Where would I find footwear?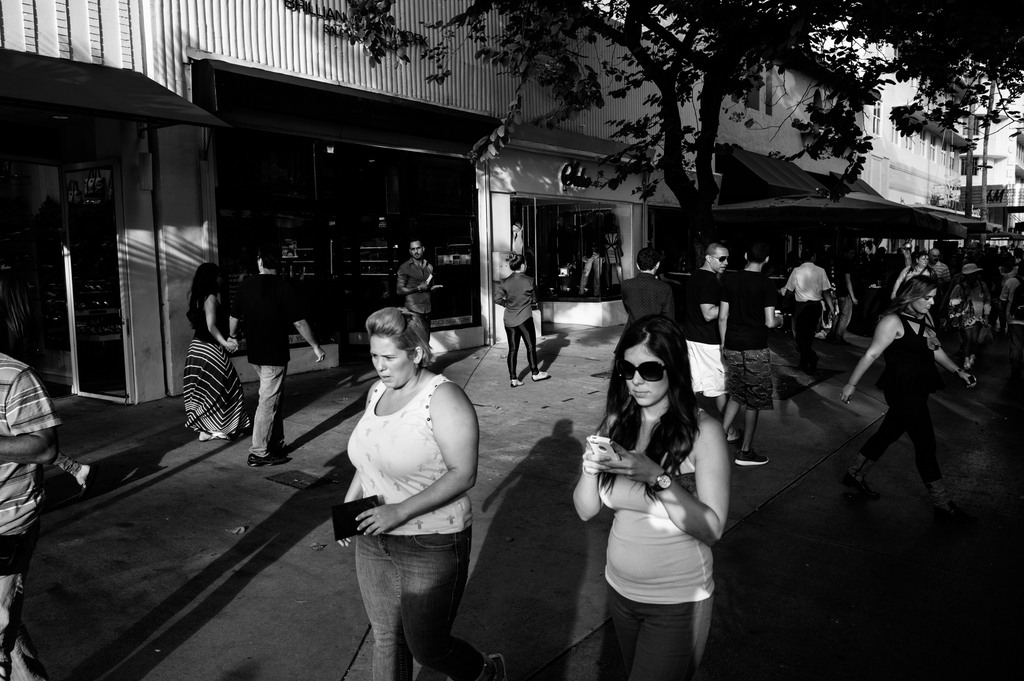
At select_region(512, 376, 522, 386).
